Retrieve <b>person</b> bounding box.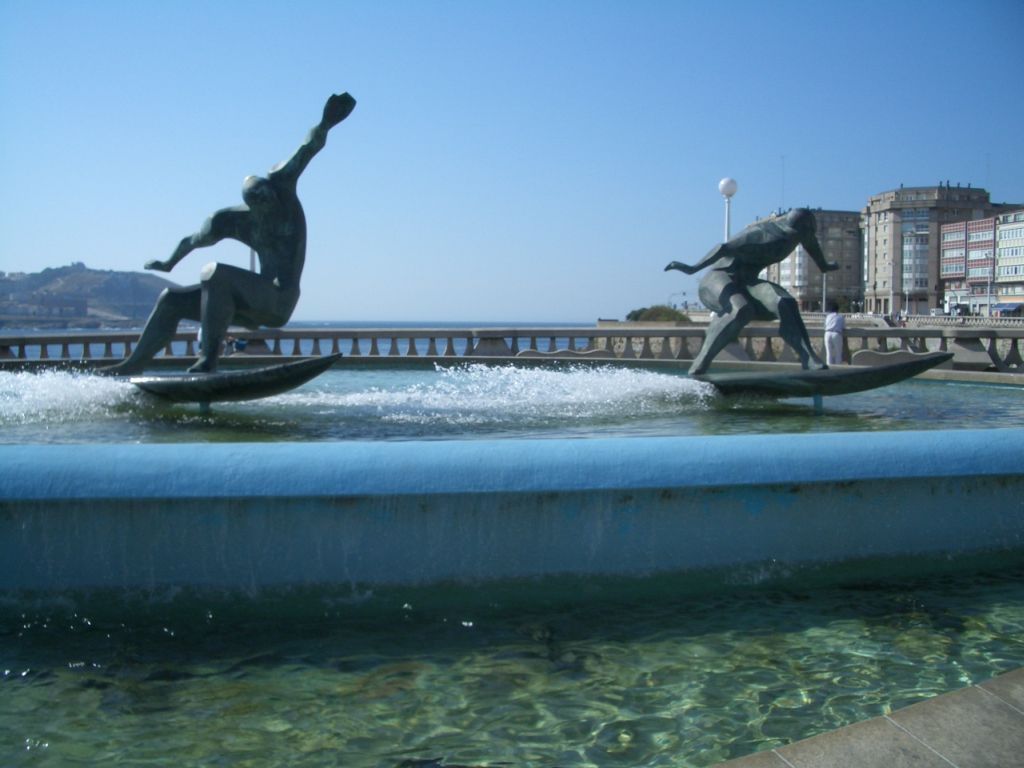
Bounding box: region(98, 89, 356, 376).
